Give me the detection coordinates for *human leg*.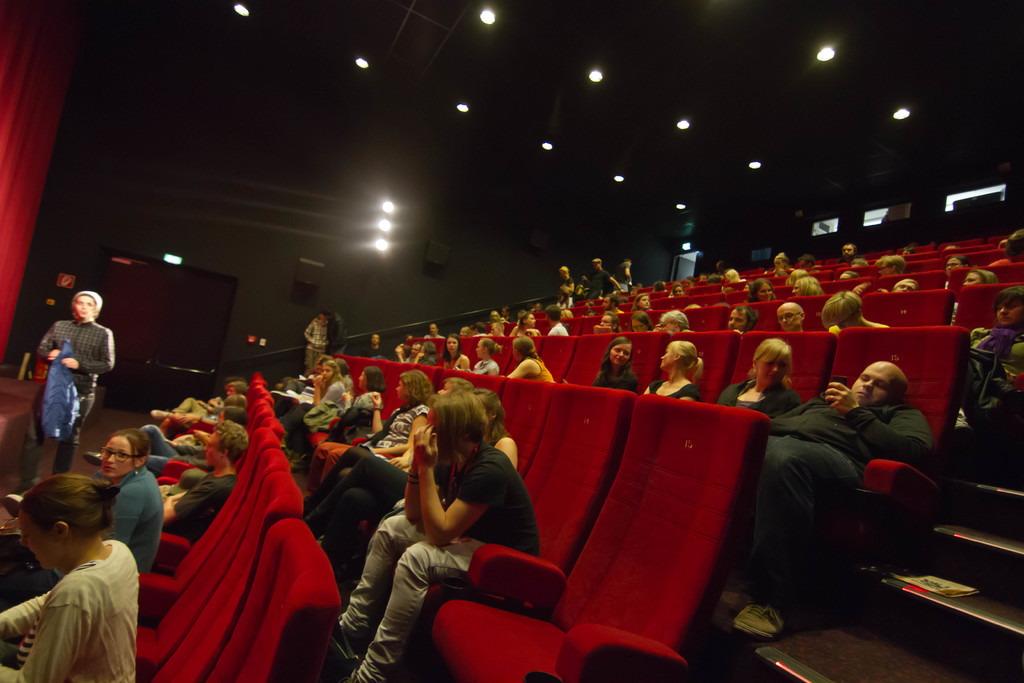
713/434/860/636.
